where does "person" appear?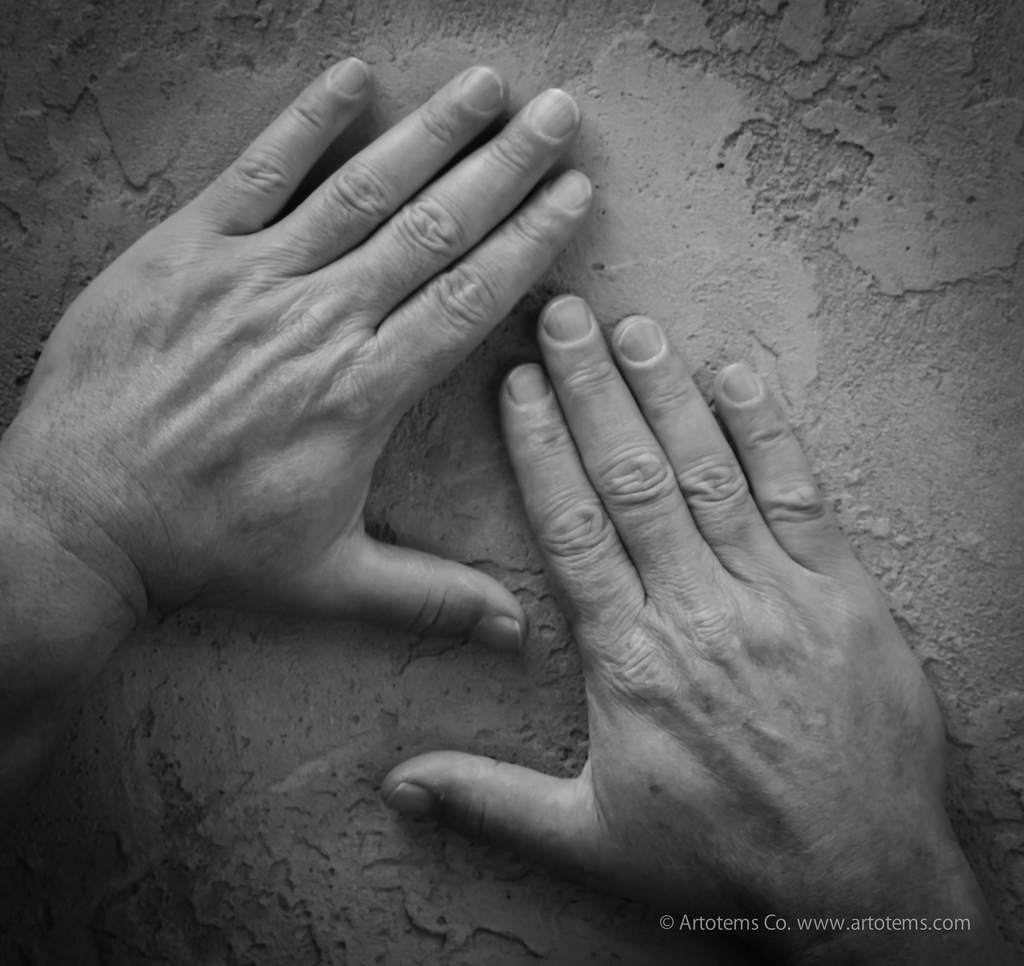
Appears at region(0, 50, 1023, 965).
